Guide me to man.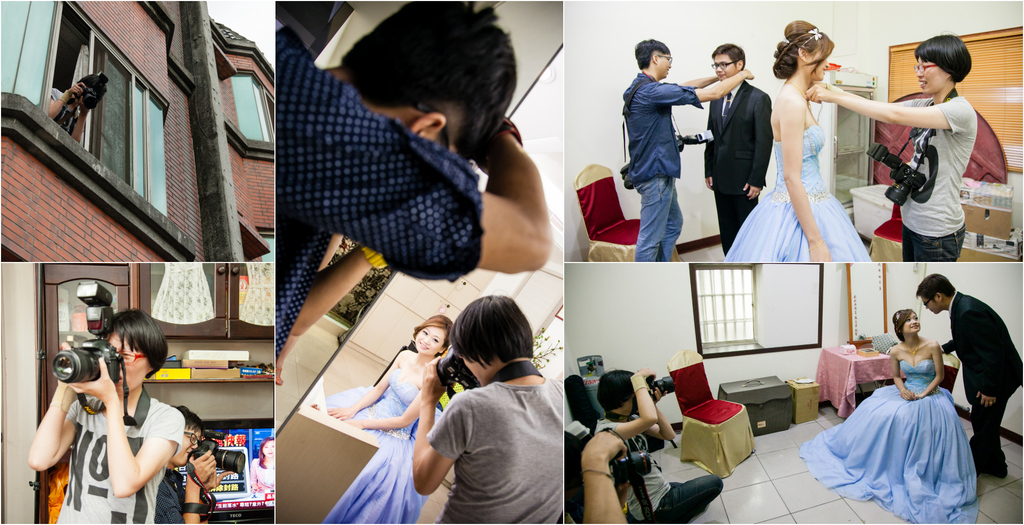
Guidance: box(619, 36, 755, 259).
